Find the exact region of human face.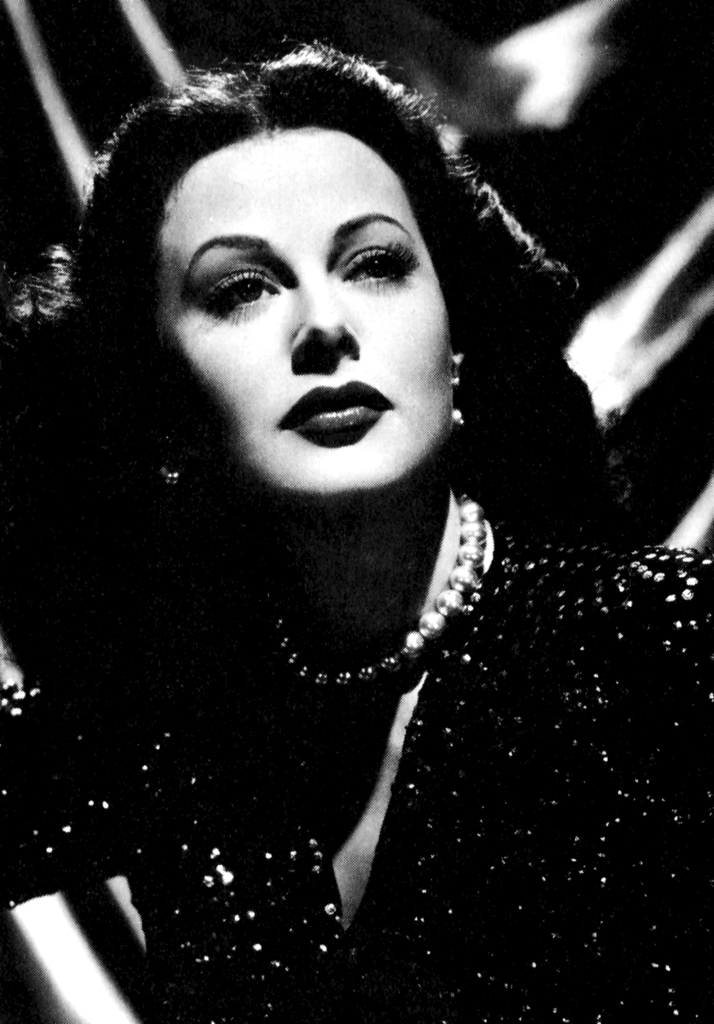
Exact region: crop(161, 118, 451, 483).
